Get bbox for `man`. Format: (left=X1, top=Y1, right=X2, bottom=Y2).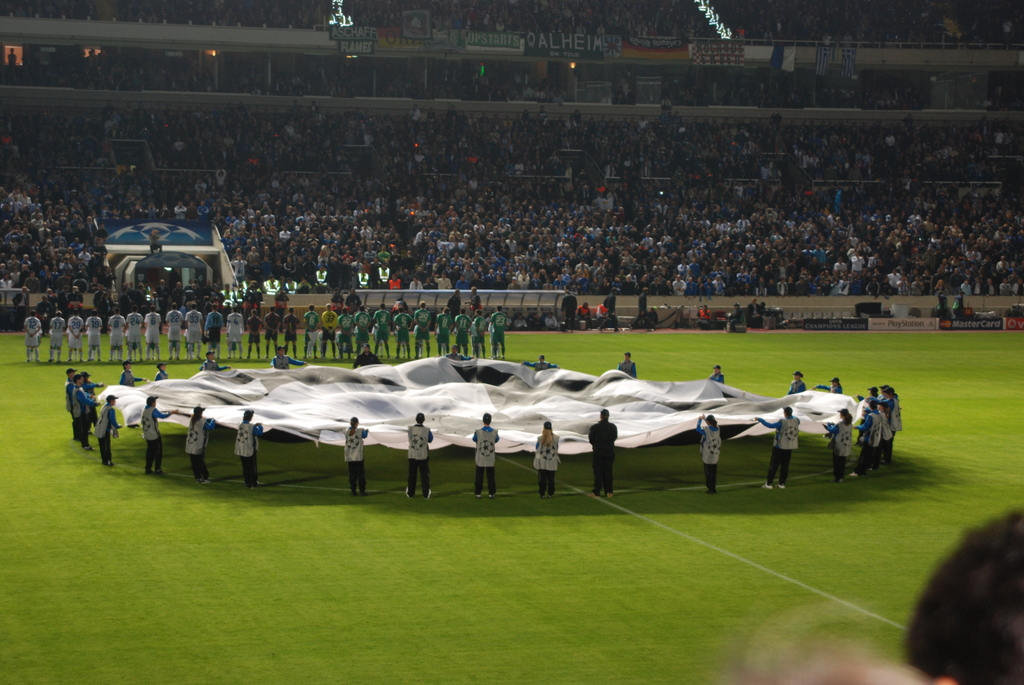
(left=561, top=289, right=580, bottom=338).
